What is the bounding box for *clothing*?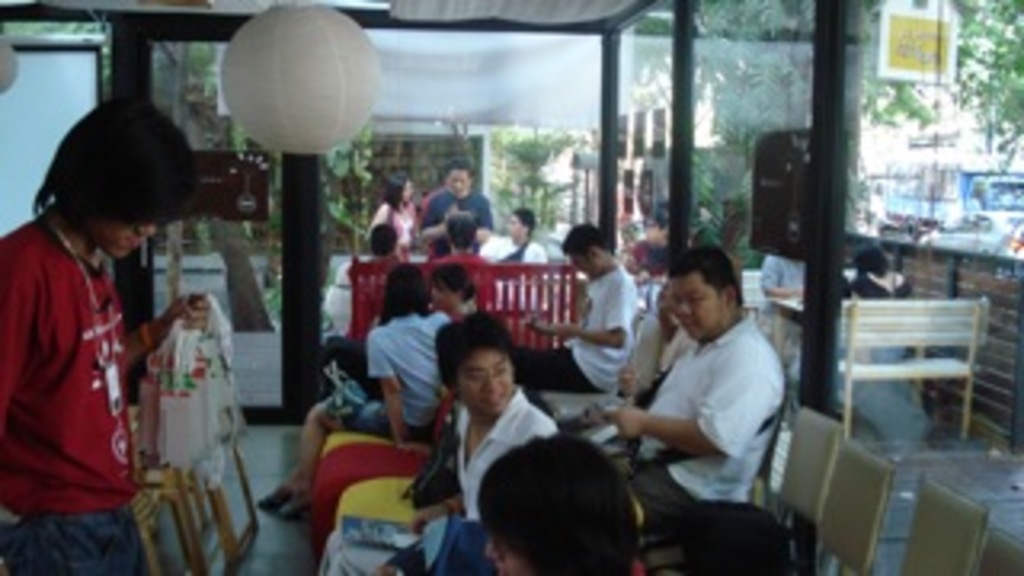
x1=10, y1=157, x2=154, y2=525.
